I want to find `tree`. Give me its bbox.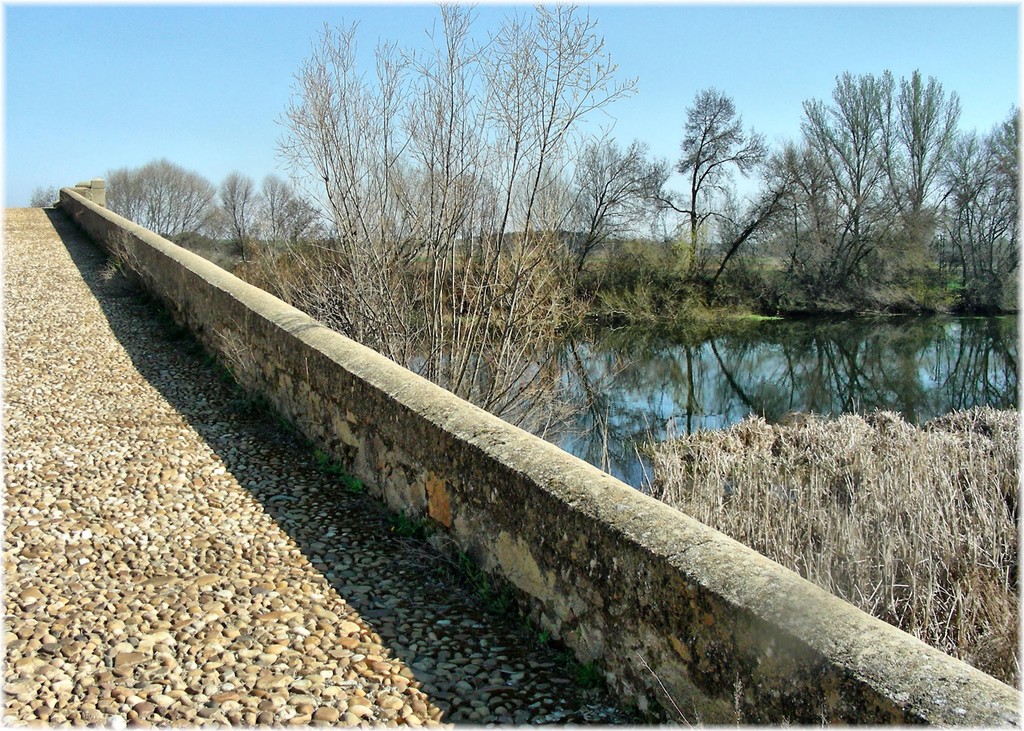
29, 181, 63, 211.
